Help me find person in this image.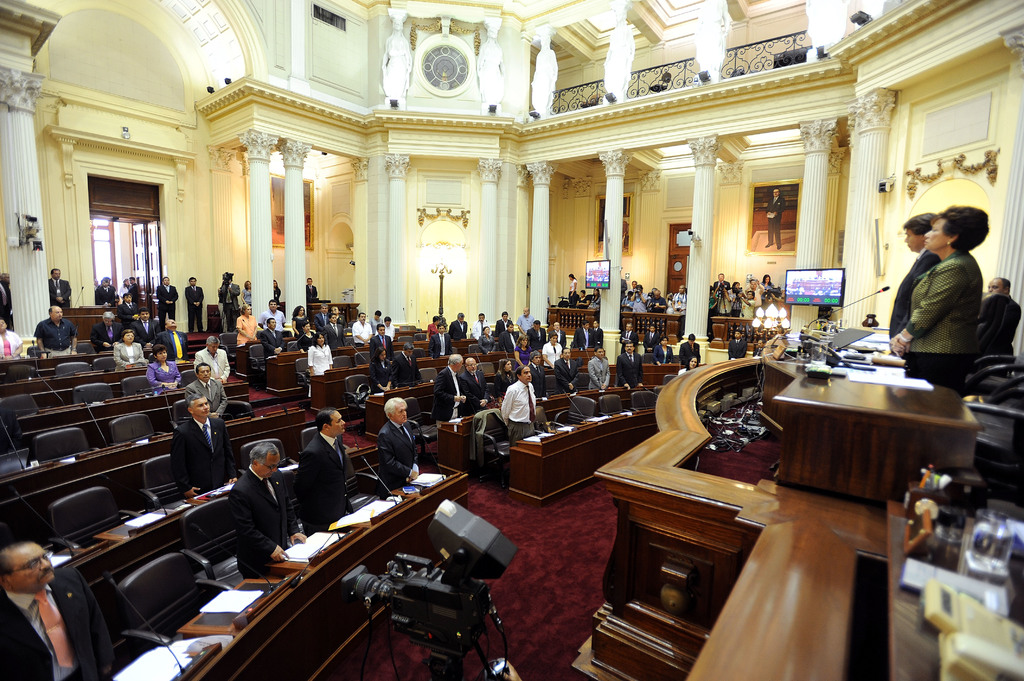
Found it: [x1=184, y1=274, x2=205, y2=332].
